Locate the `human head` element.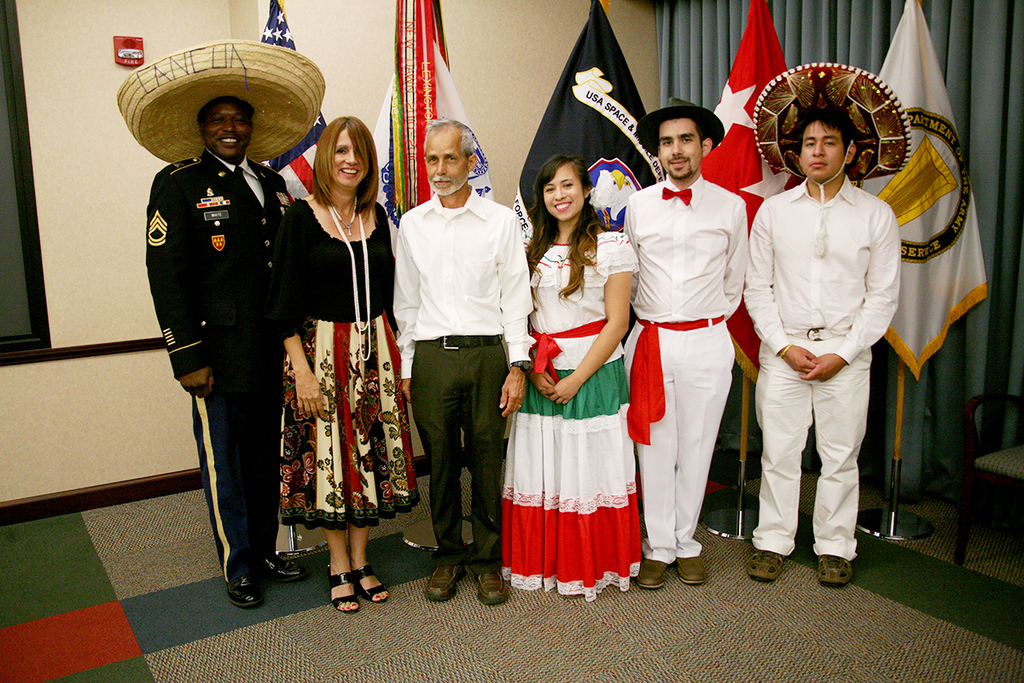
Element bbox: <box>195,96,257,159</box>.
